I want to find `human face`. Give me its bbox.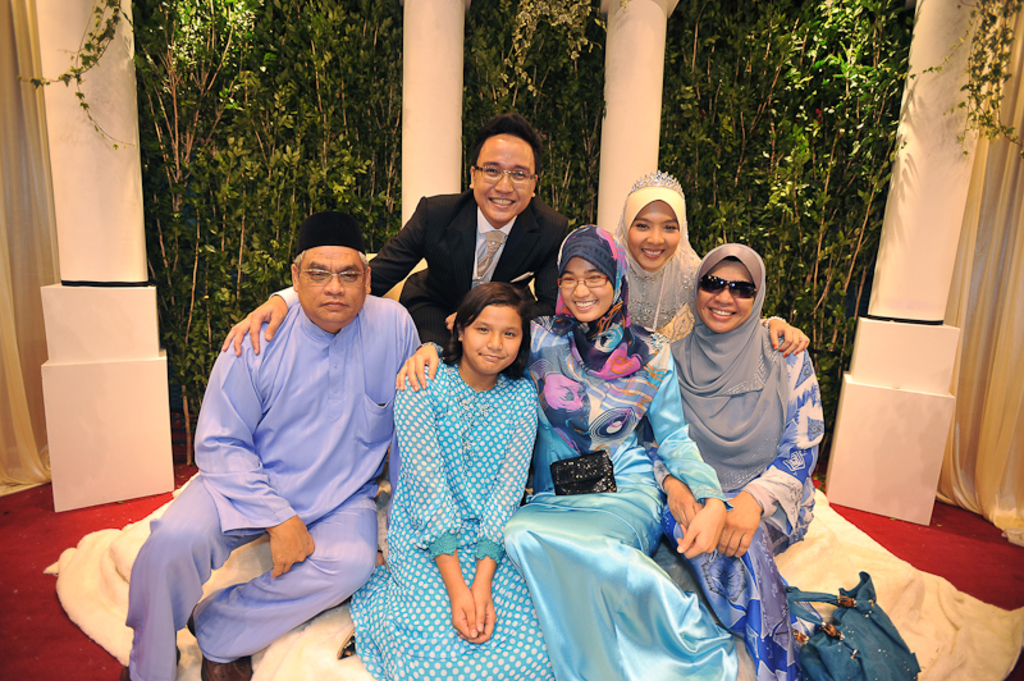
{"x1": 562, "y1": 259, "x2": 611, "y2": 320}.
